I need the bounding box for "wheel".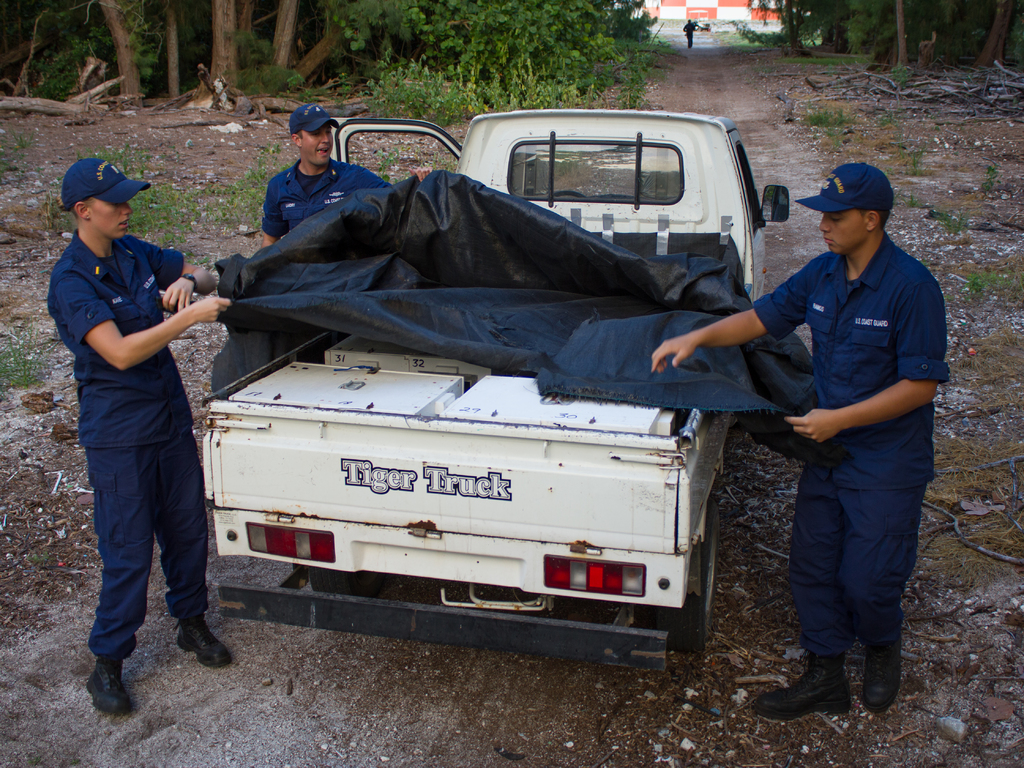
Here it is: (552,190,588,198).
